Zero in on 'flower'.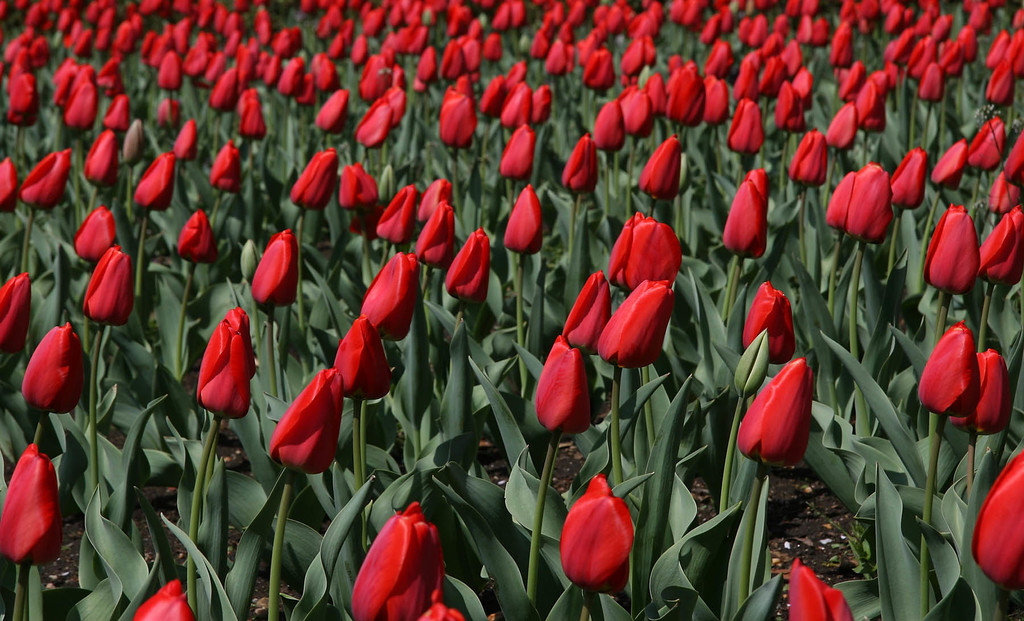
Zeroed in: [19,324,84,414].
